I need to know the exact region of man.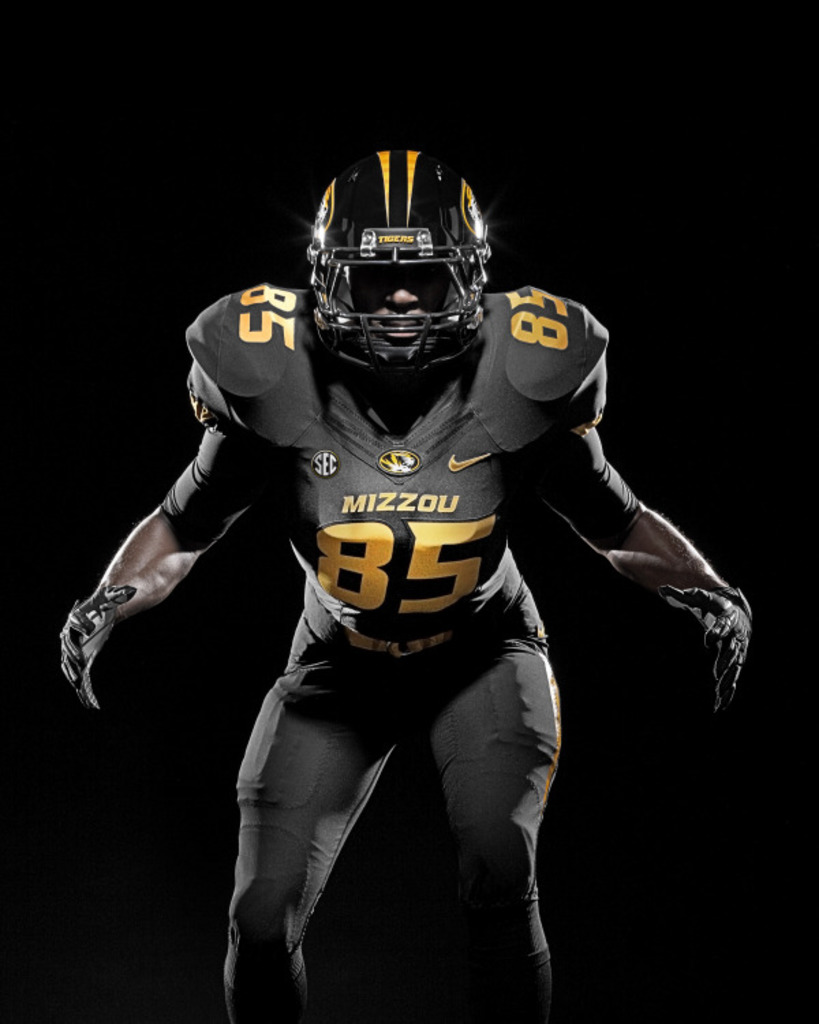
Region: <bbox>67, 150, 751, 1023</bbox>.
